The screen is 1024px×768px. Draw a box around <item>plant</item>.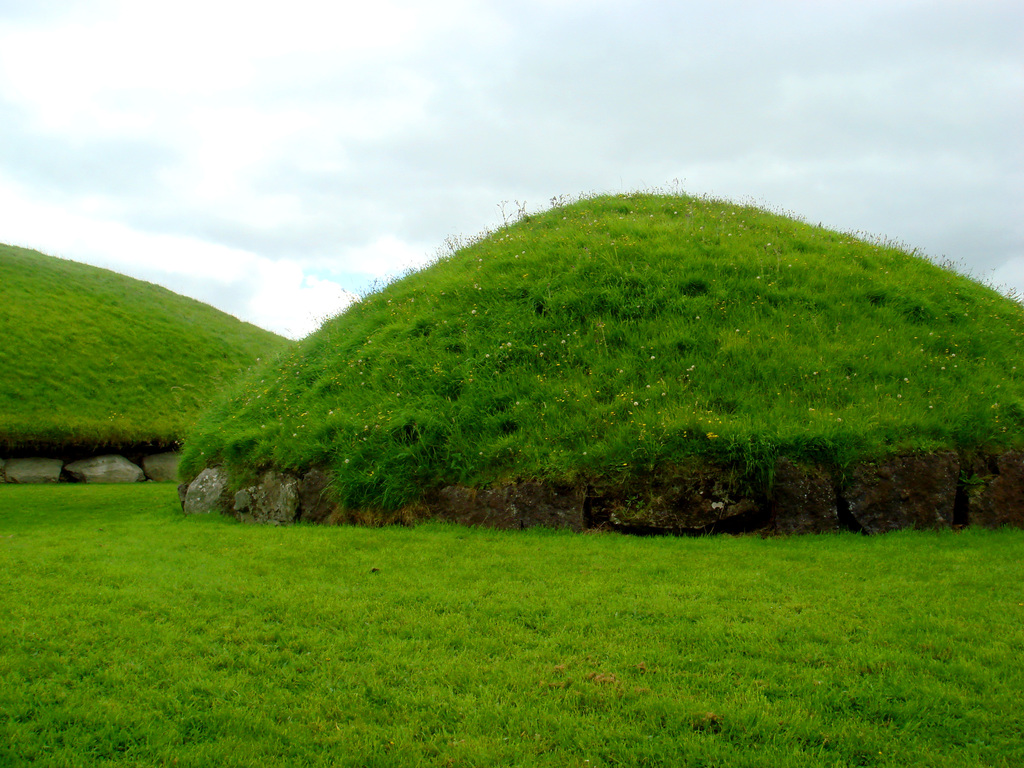
detection(0, 234, 308, 465).
